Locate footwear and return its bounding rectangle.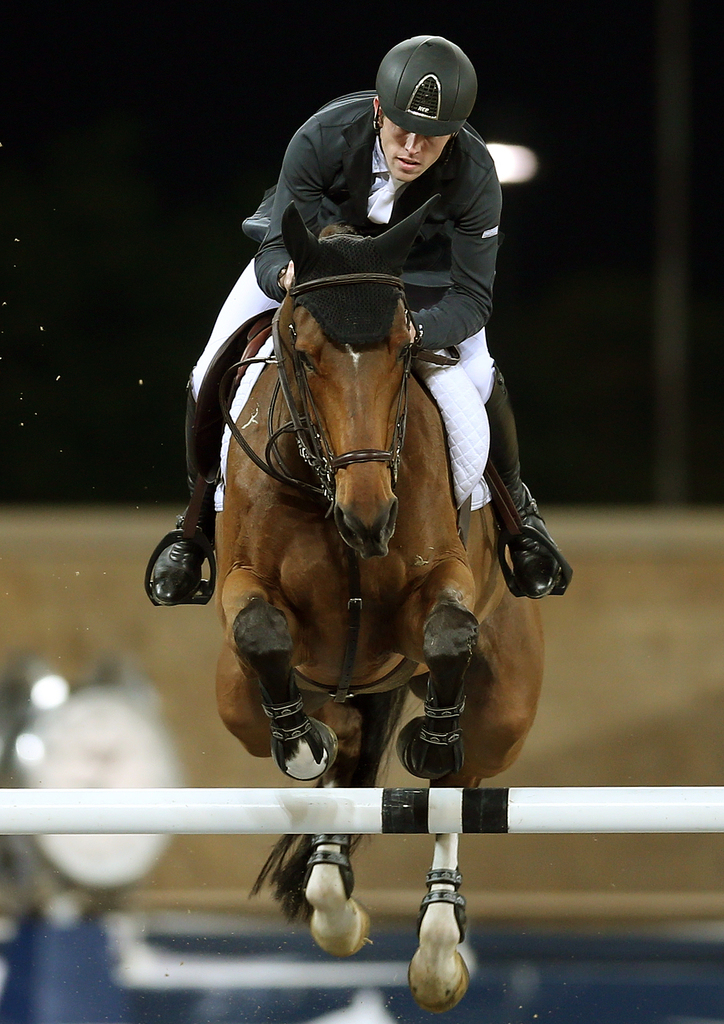
496/497/561/597.
